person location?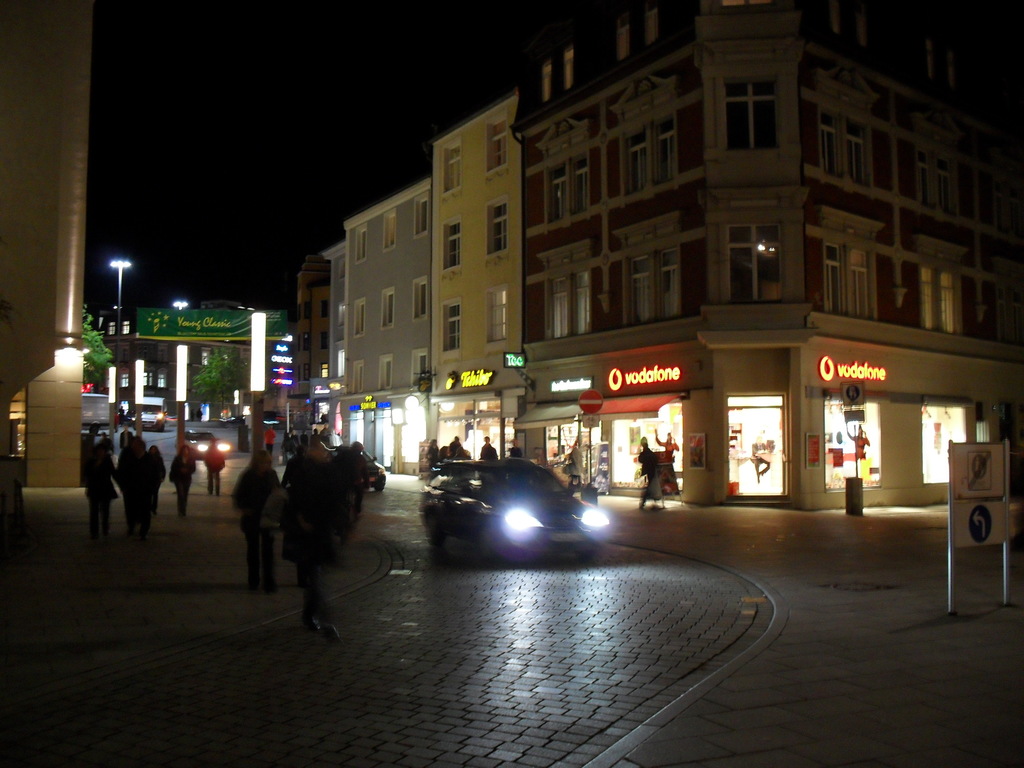
box=[148, 447, 169, 488]
